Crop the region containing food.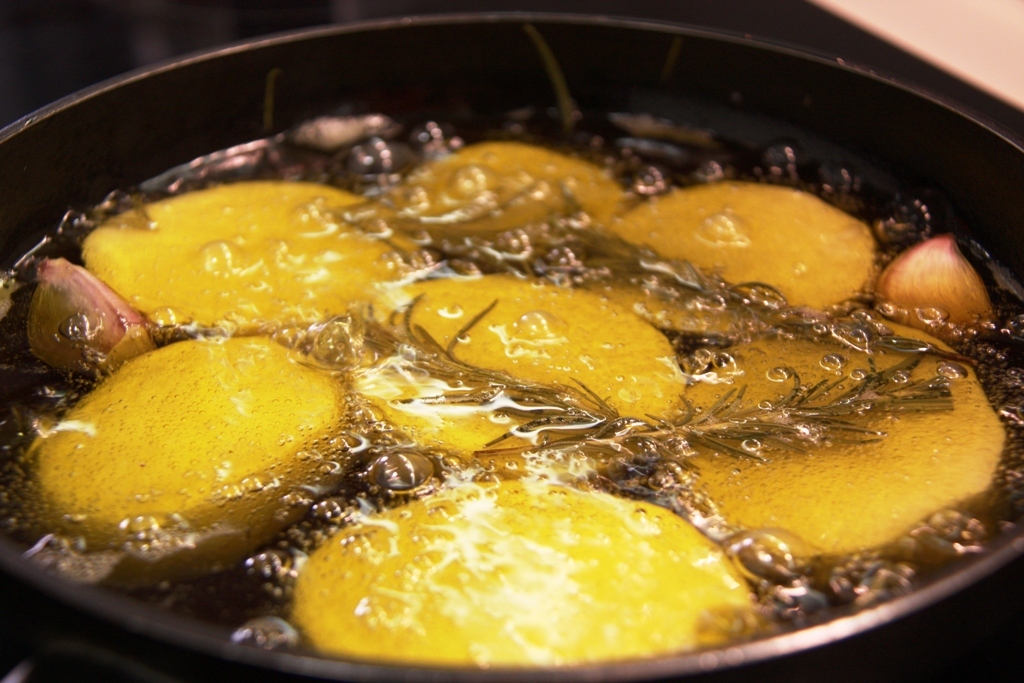
Crop region: 31, 100, 980, 682.
